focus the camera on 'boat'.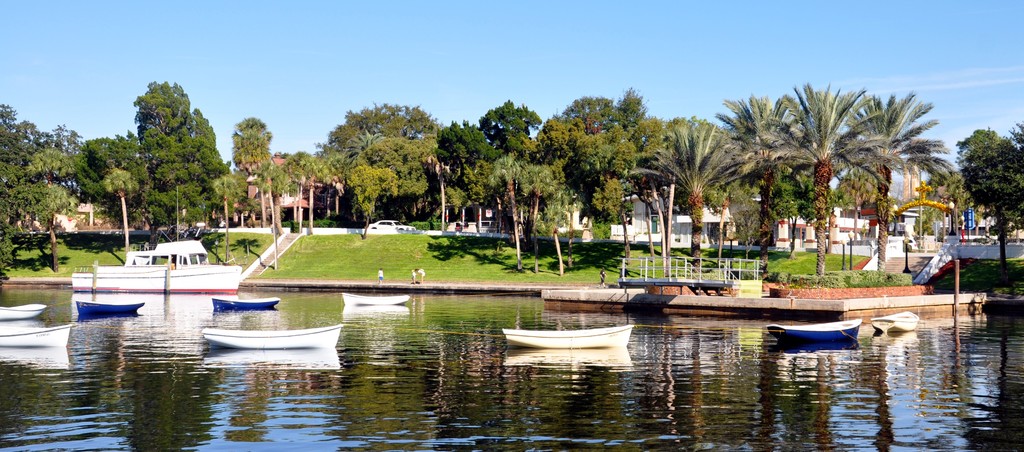
Focus region: detection(75, 298, 143, 313).
